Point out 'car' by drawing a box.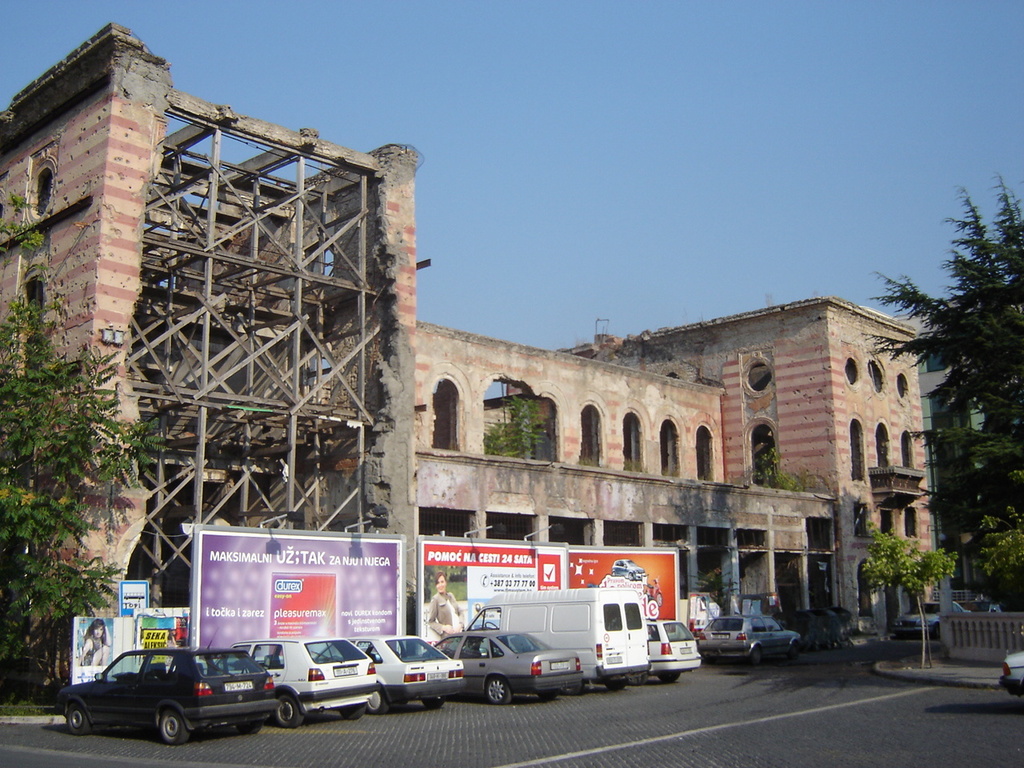
detection(625, 618, 702, 688).
